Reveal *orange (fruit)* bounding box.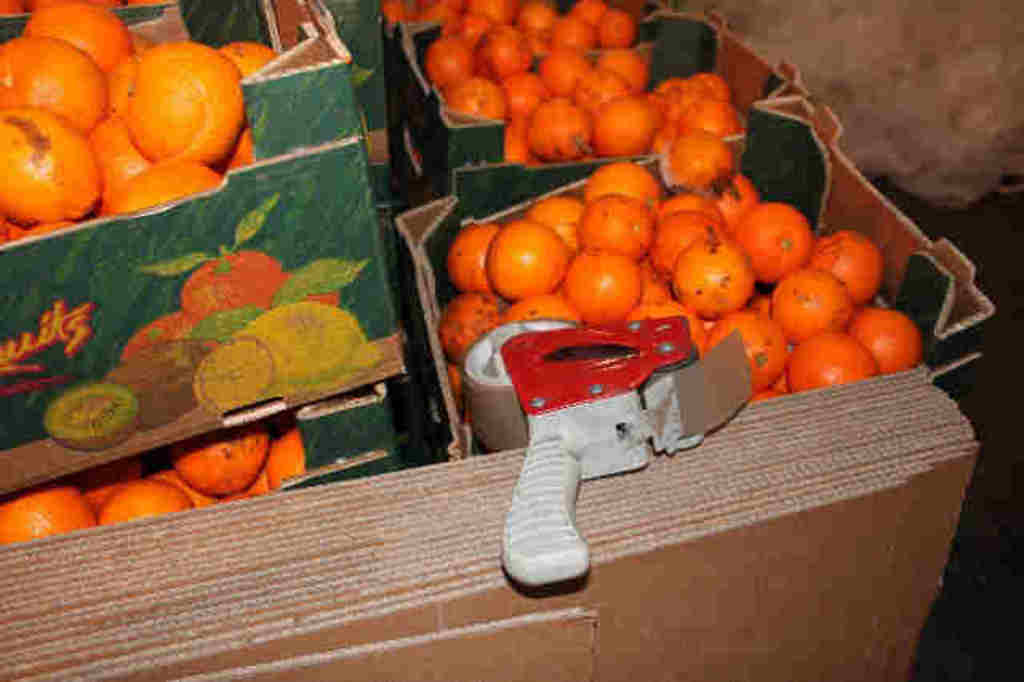
Revealed: (left=550, top=19, right=592, bottom=48).
